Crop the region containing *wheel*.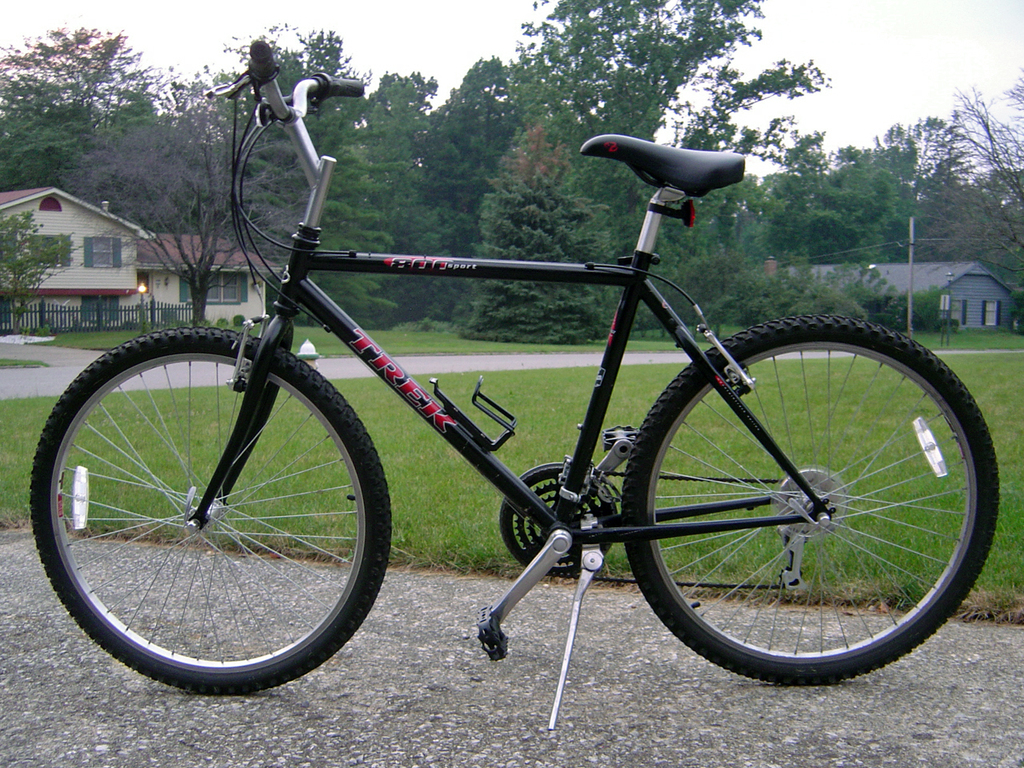
Crop region: locate(44, 330, 373, 681).
